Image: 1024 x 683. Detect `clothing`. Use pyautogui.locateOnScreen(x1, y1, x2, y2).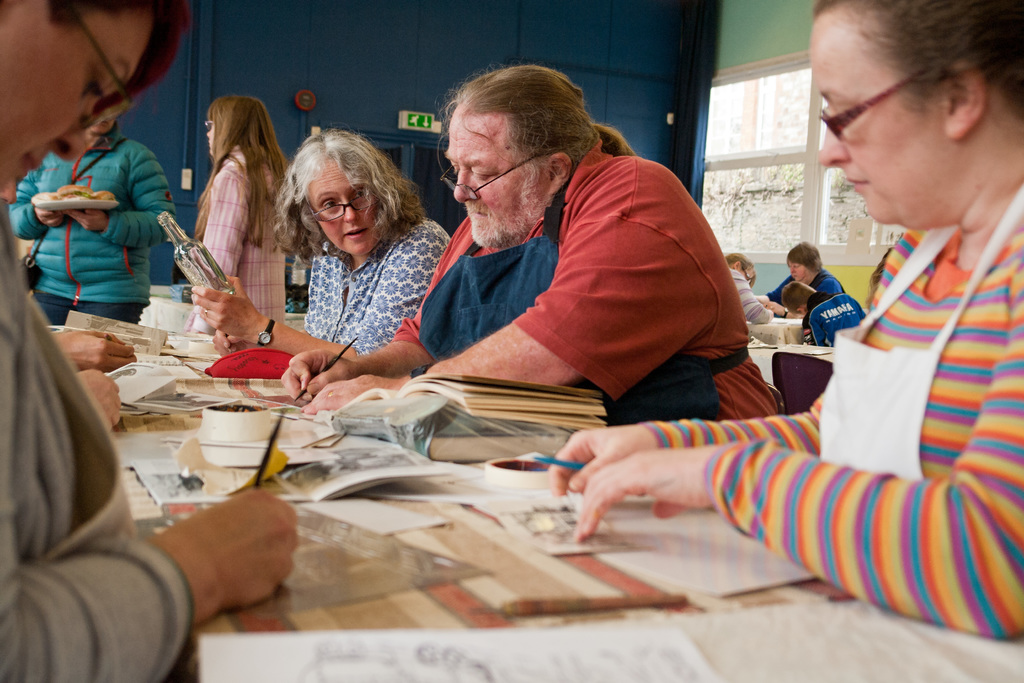
pyautogui.locateOnScreen(726, 267, 771, 322).
